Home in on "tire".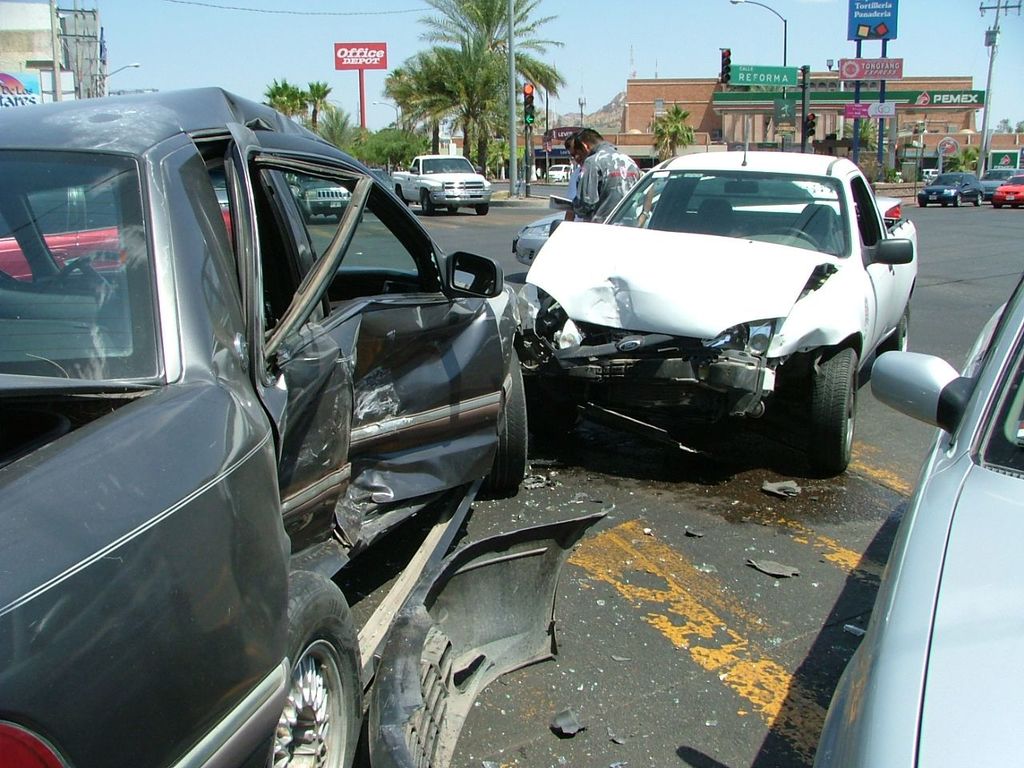
Homed in at {"left": 521, "top": 374, "right": 580, "bottom": 433}.
